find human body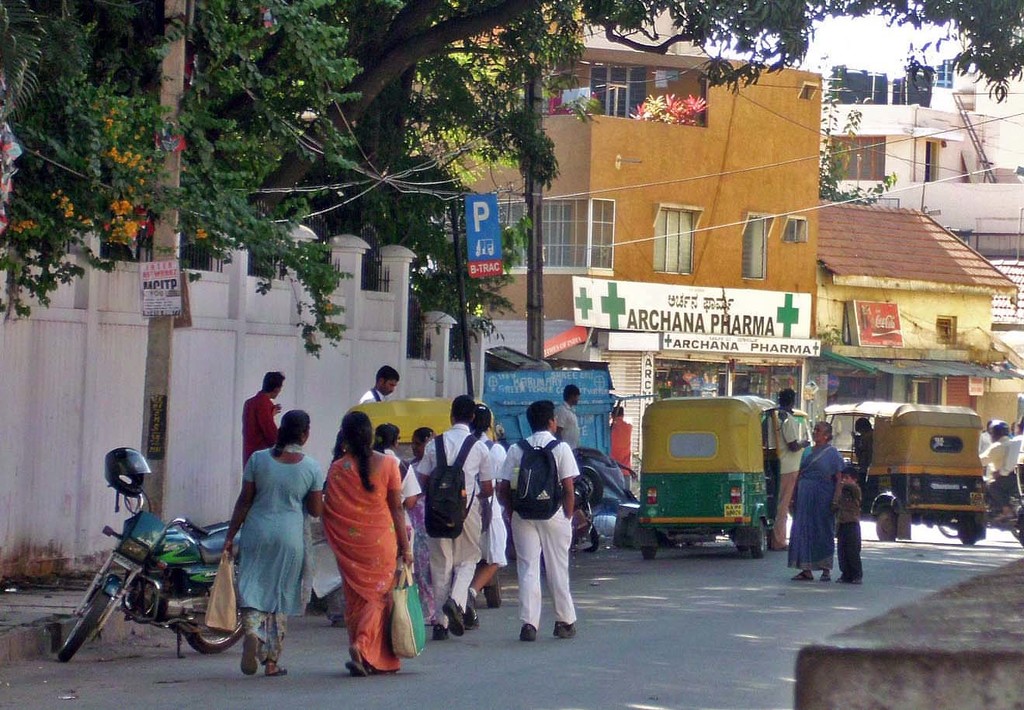
553 405 585 447
